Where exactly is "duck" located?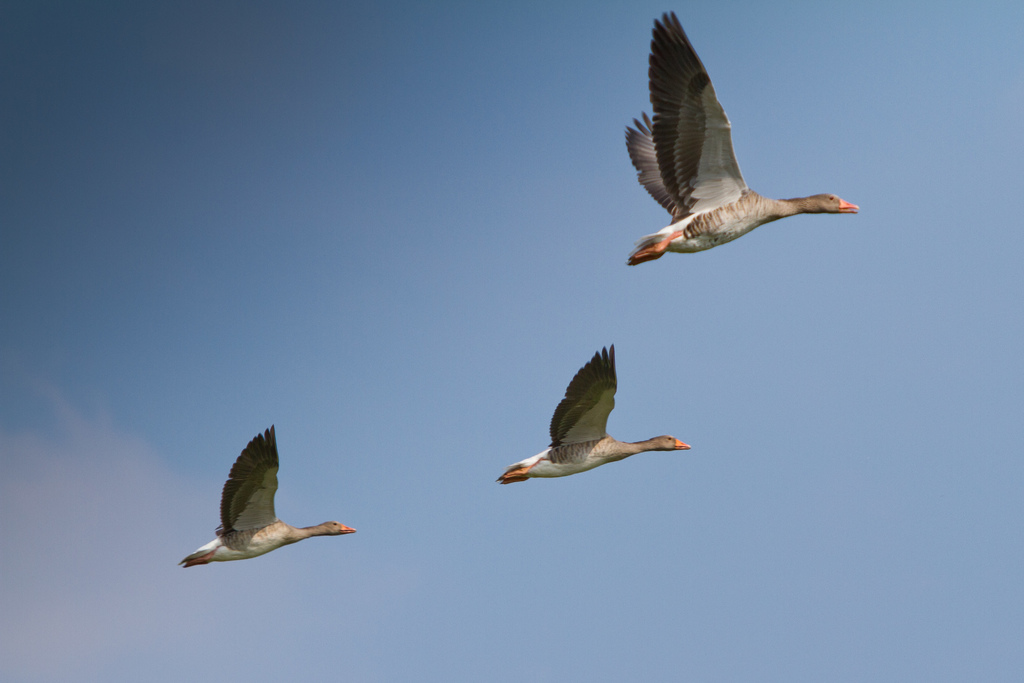
Its bounding box is {"left": 623, "top": 33, "right": 876, "bottom": 279}.
